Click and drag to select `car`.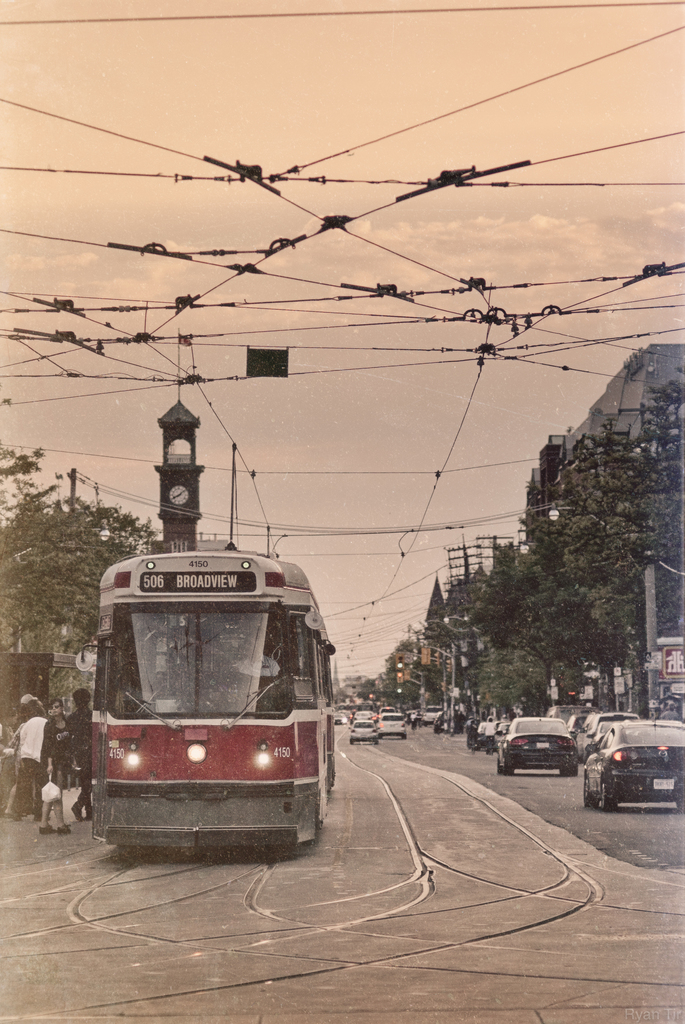
Selection: left=332, top=713, right=348, bottom=725.
